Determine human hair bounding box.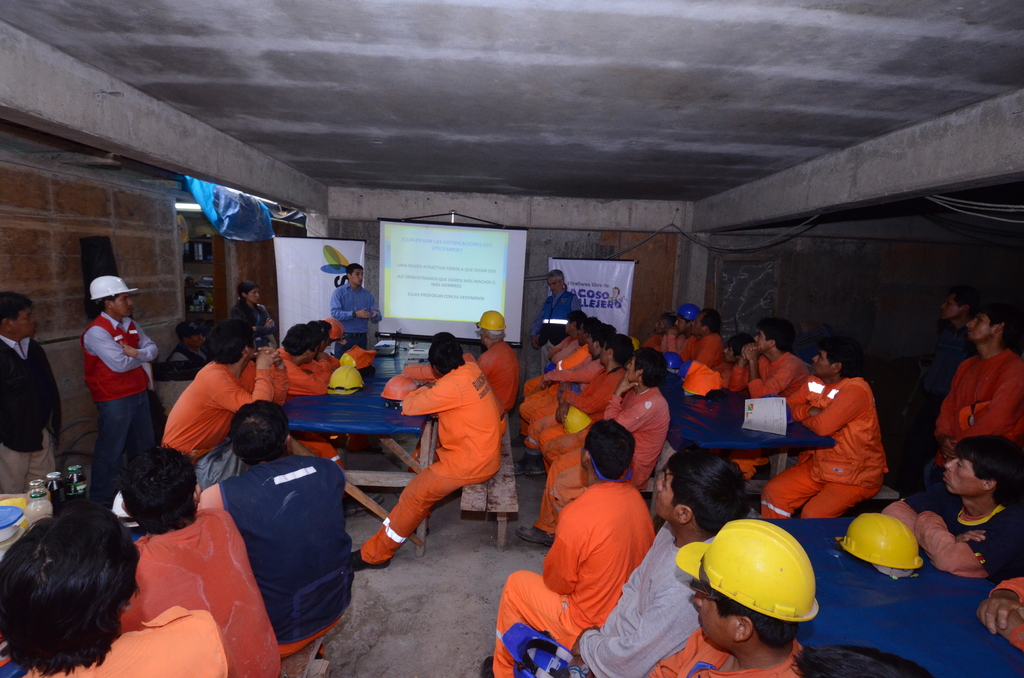
Determined: Rect(584, 418, 636, 478).
